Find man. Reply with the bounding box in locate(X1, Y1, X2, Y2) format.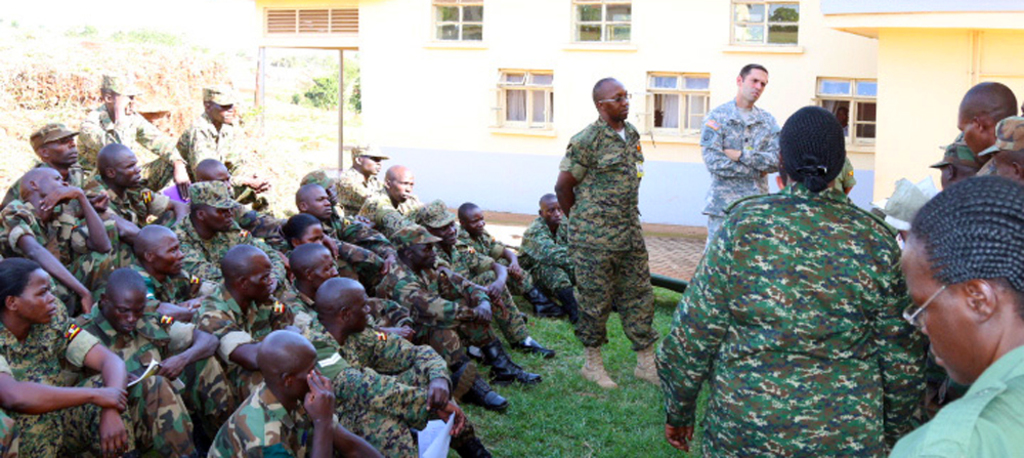
locate(290, 185, 382, 272).
